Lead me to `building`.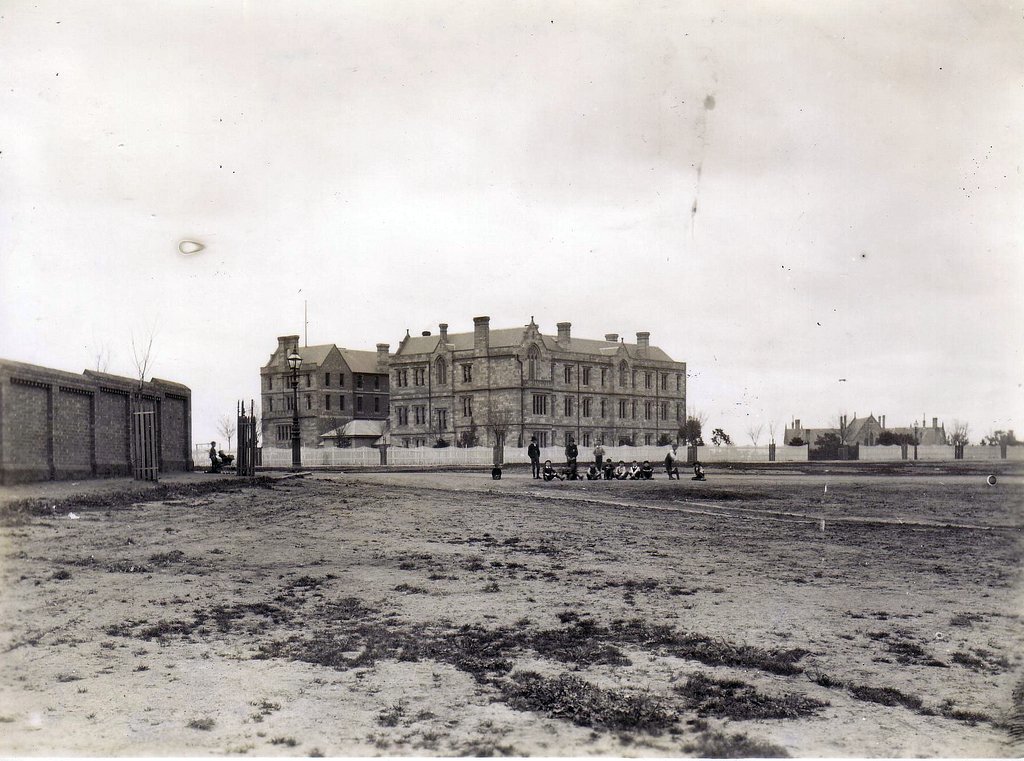
Lead to bbox=[260, 332, 391, 445].
